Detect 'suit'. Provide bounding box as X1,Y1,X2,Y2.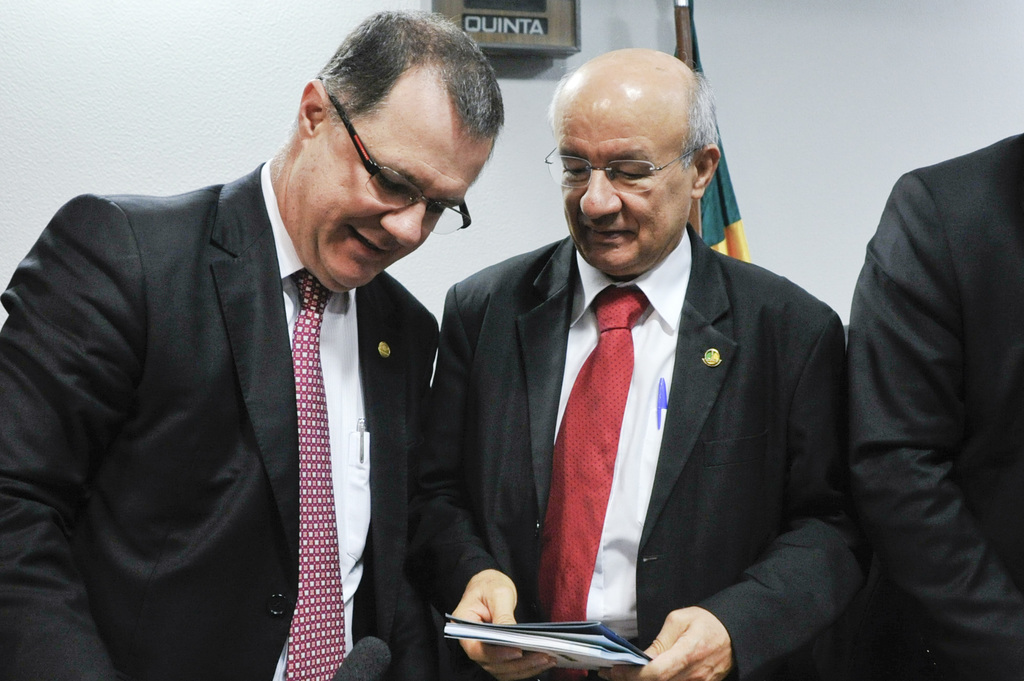
849,132,1023,680.
